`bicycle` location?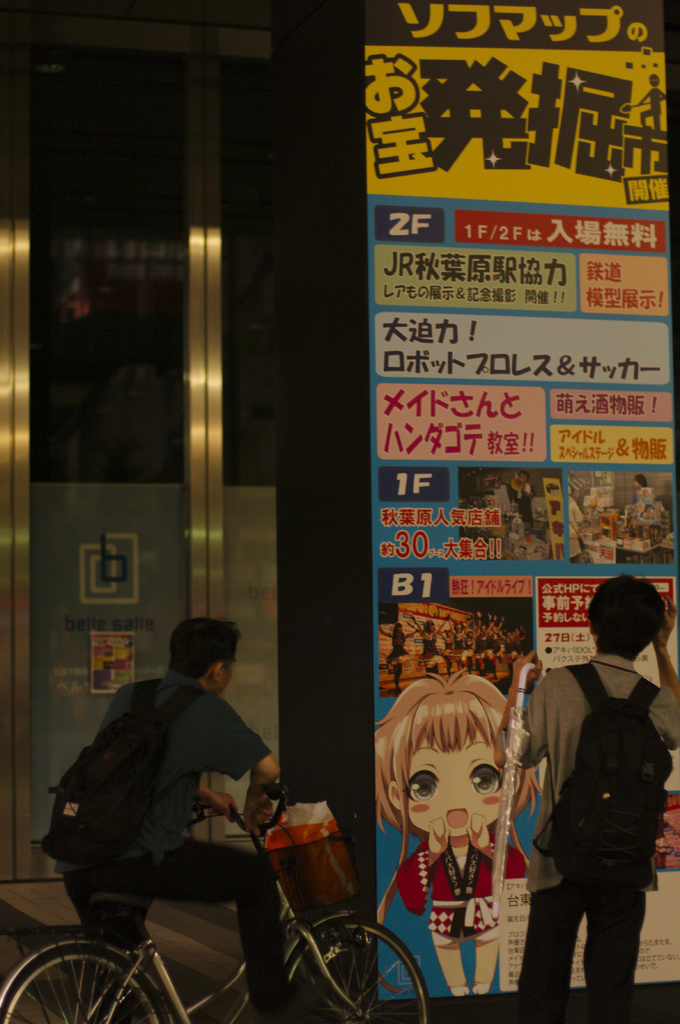
bbox=[54, 771, 418, 1021]
